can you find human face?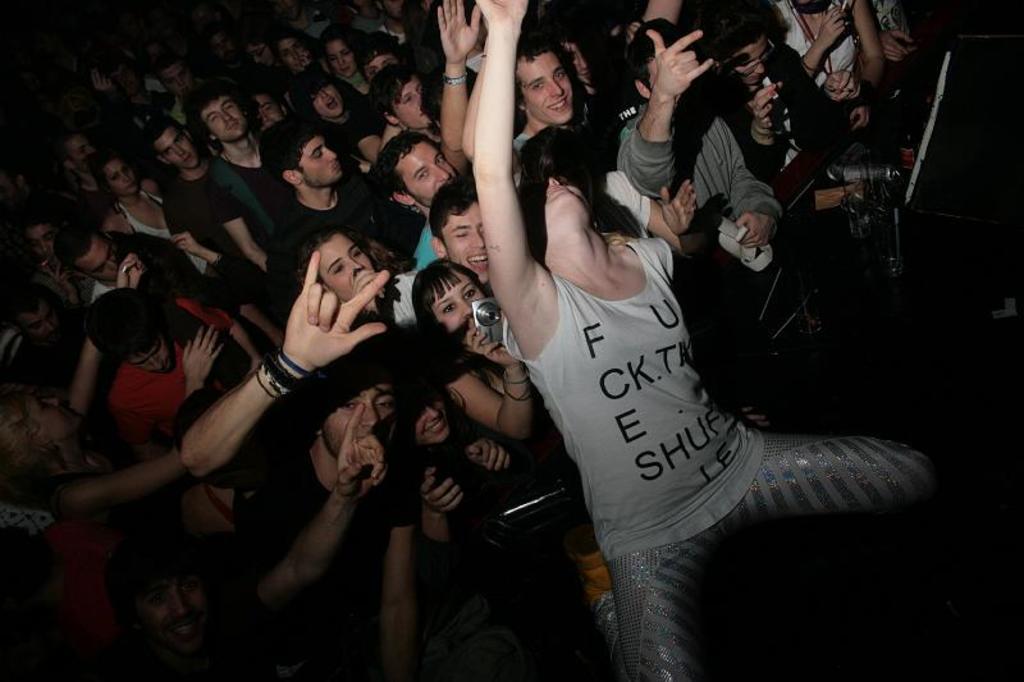
Yes, bounding box: bbox=(397, 73, 433, 127).
